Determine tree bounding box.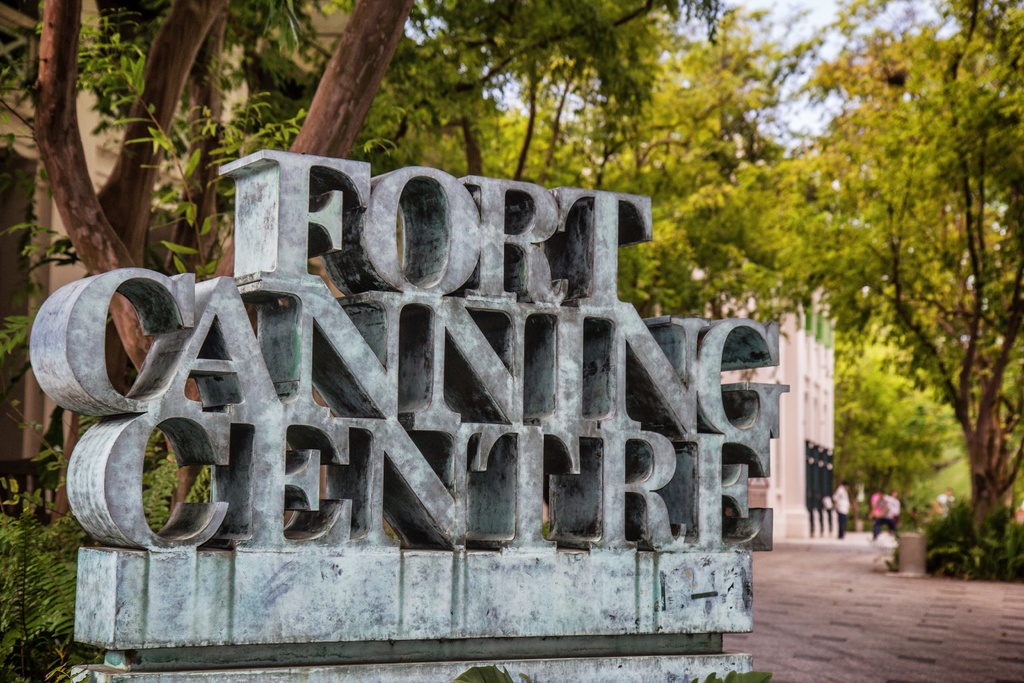
Determined: {"left": 707, "top": 2, "right": 1023, "bottom": 532}.
